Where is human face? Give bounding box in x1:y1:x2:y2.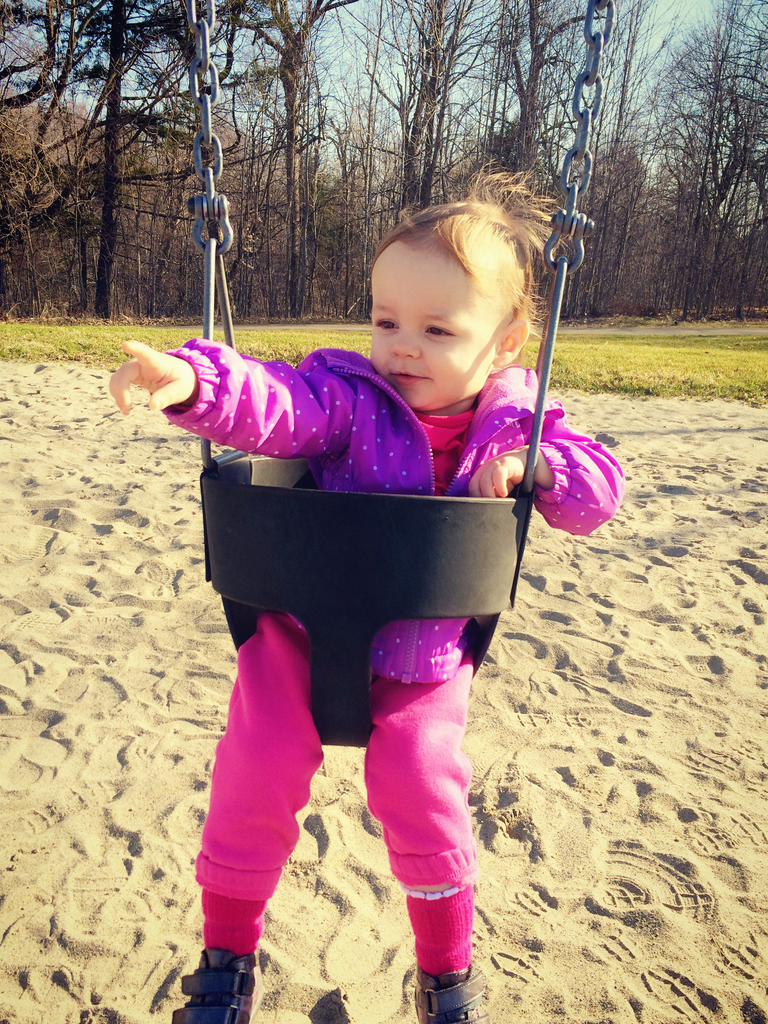
371:242:497:417.
